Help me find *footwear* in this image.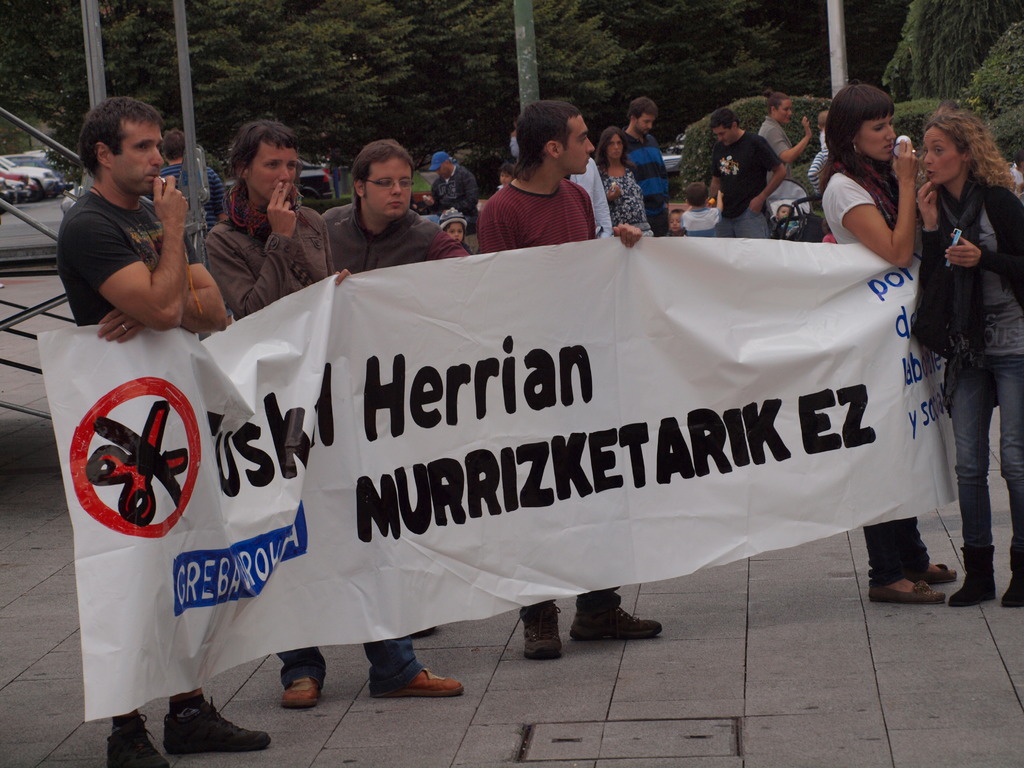
Found it: 374,669,465,698.
